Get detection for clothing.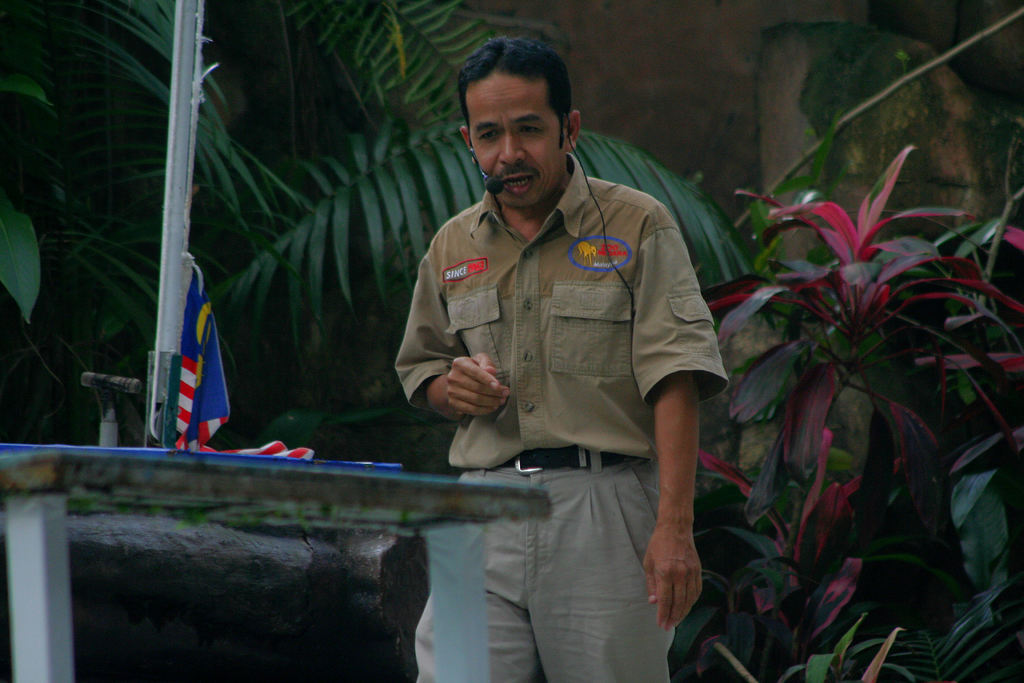
Detection: [417,456,669,682].
